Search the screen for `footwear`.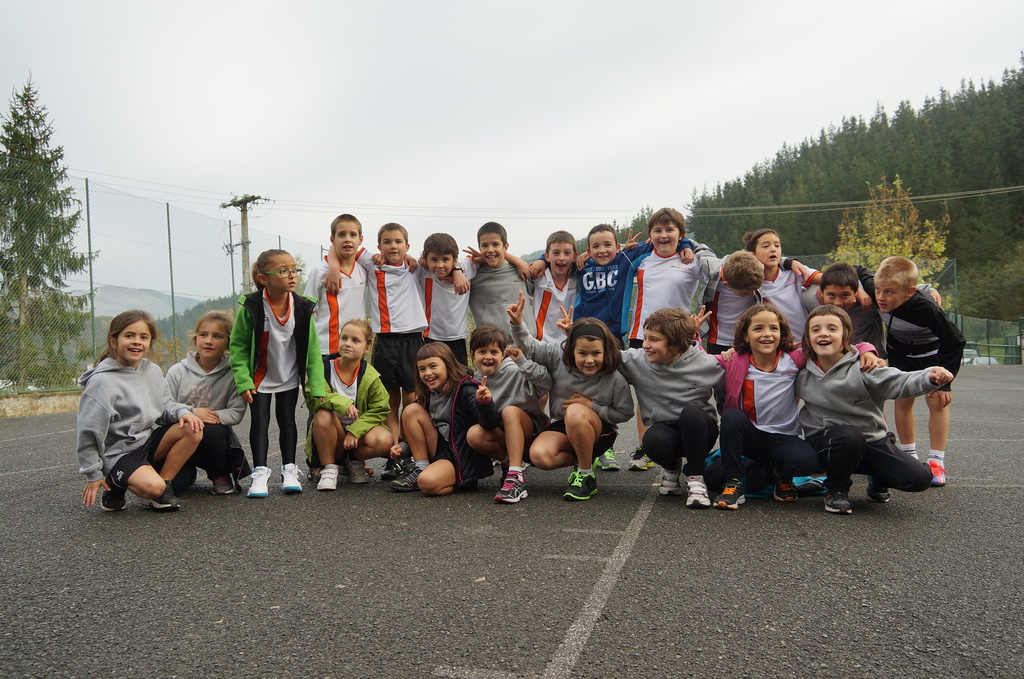
Found at <region>812, 476, 825, 493</region>.
